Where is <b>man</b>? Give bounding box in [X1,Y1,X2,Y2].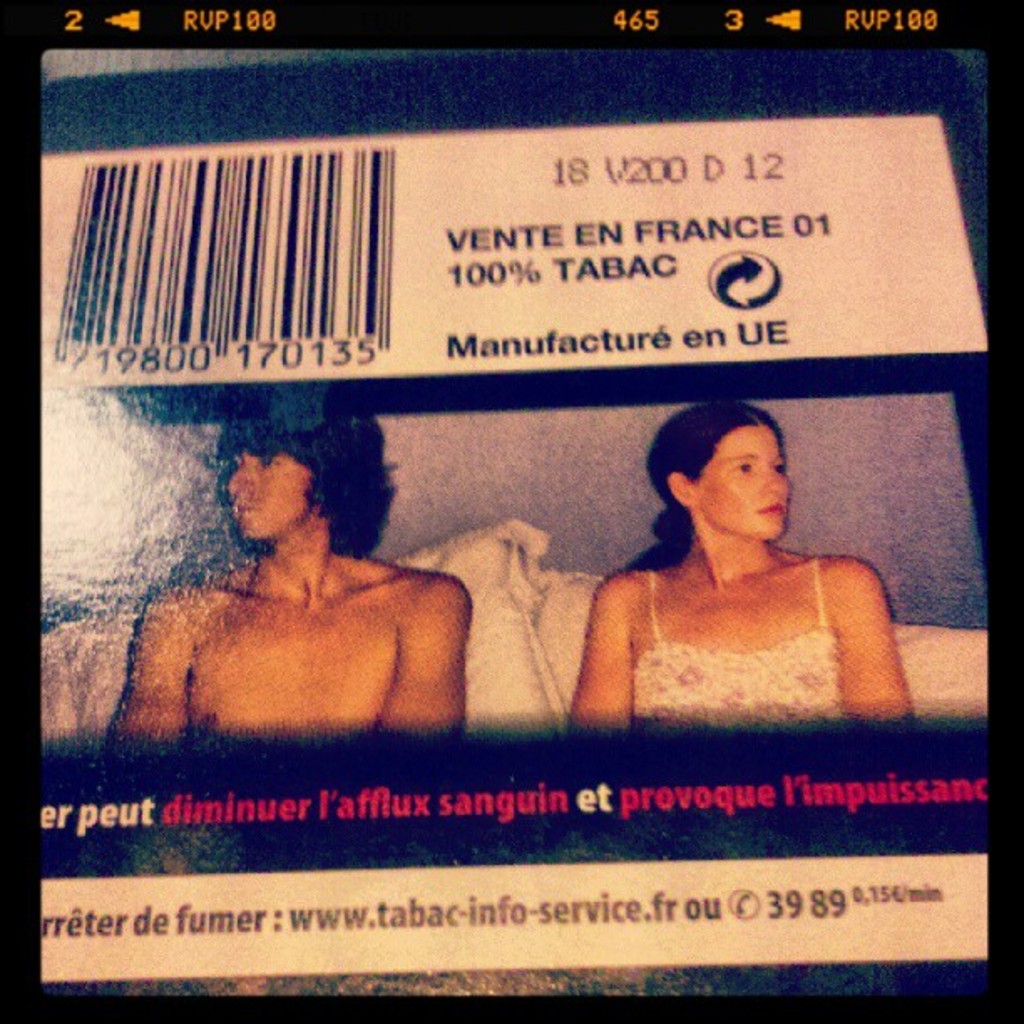
[100,383,475,730].
